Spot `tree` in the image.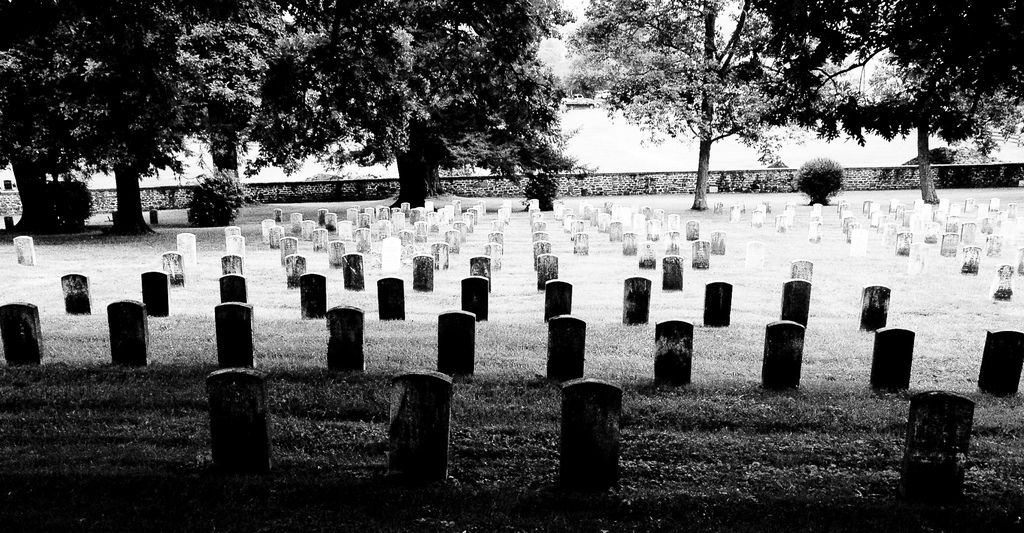
`tree` found at l=248, t=0, r=589, b=198.
